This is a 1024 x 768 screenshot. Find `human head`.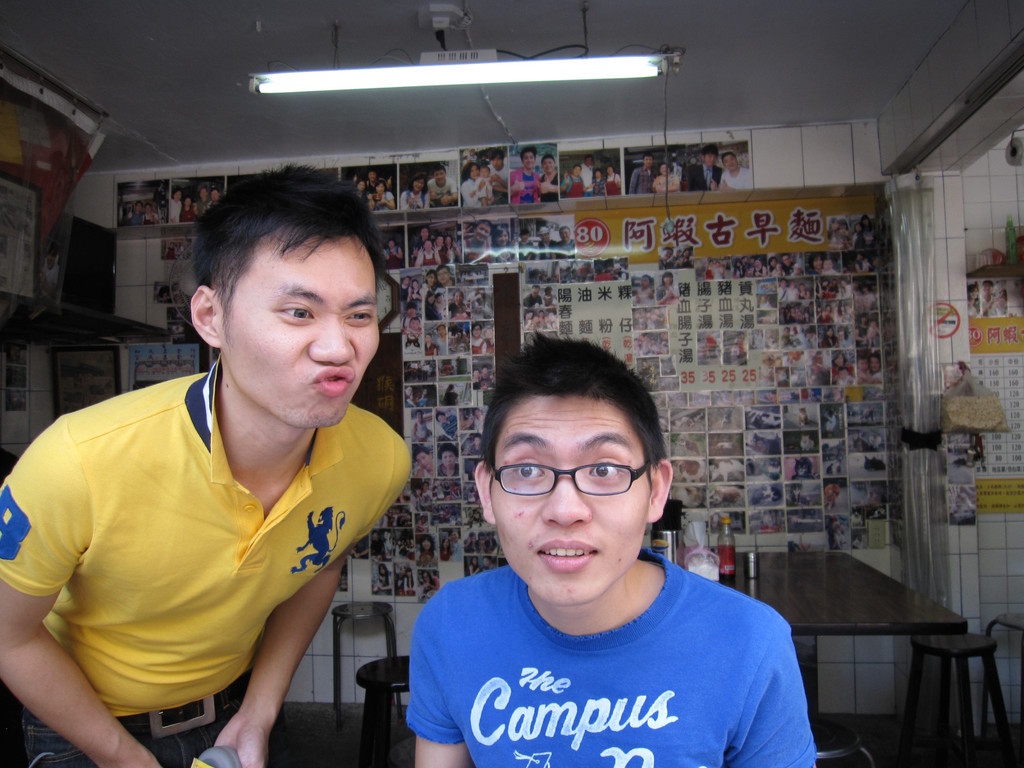
Bounding box: bbox(436, 443, 457, 469).
